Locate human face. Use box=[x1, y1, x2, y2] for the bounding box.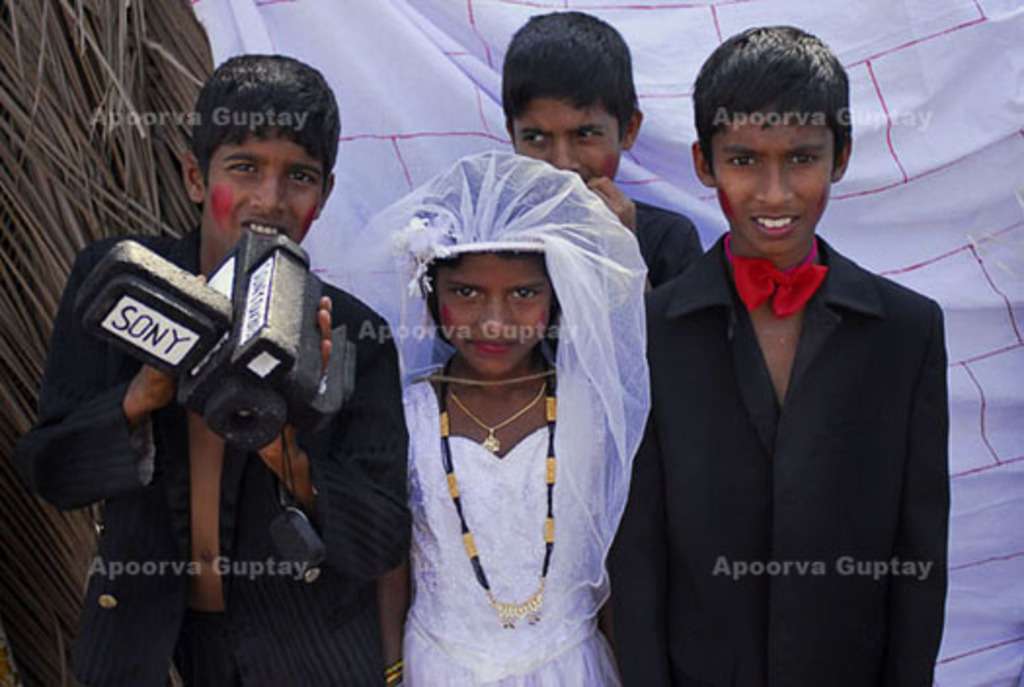
box=[511, 98, 620, 182].
